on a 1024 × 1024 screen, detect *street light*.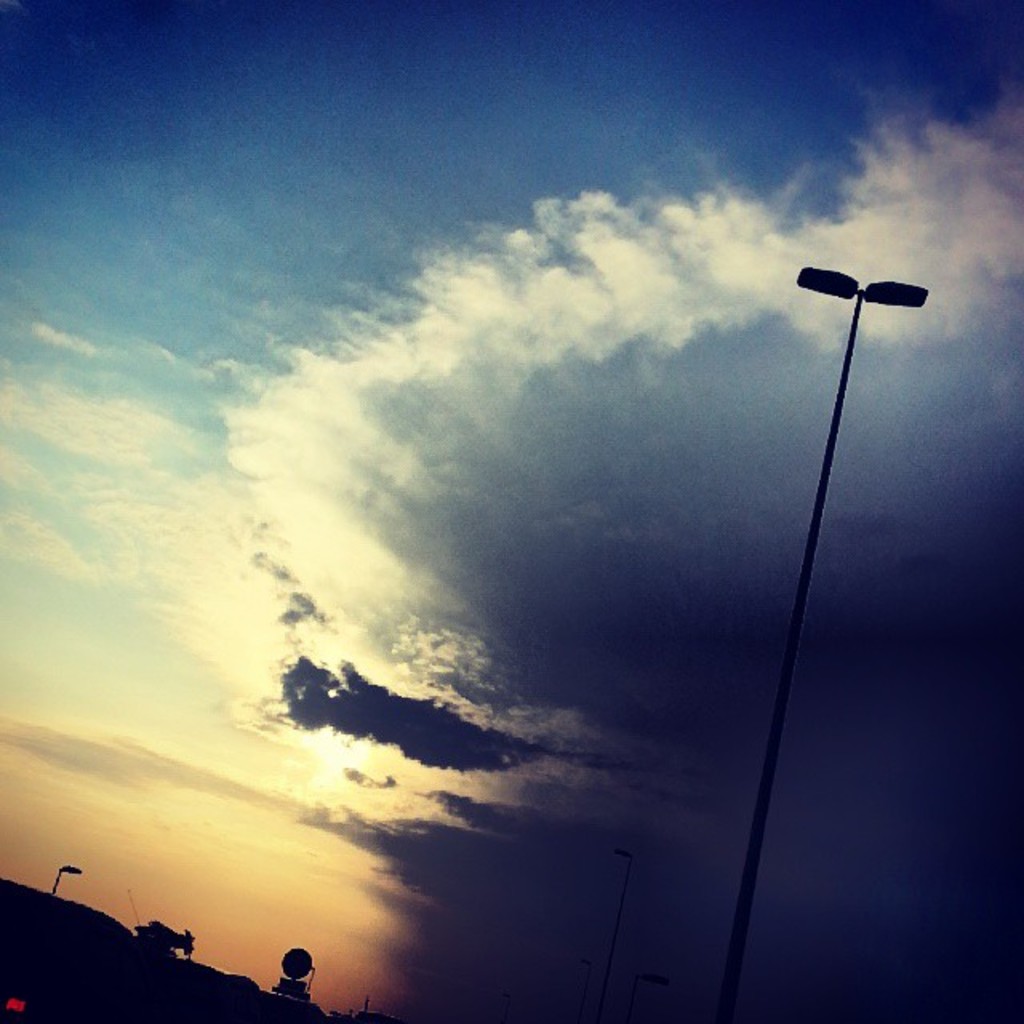
crop(720, 227, 970, 998).
